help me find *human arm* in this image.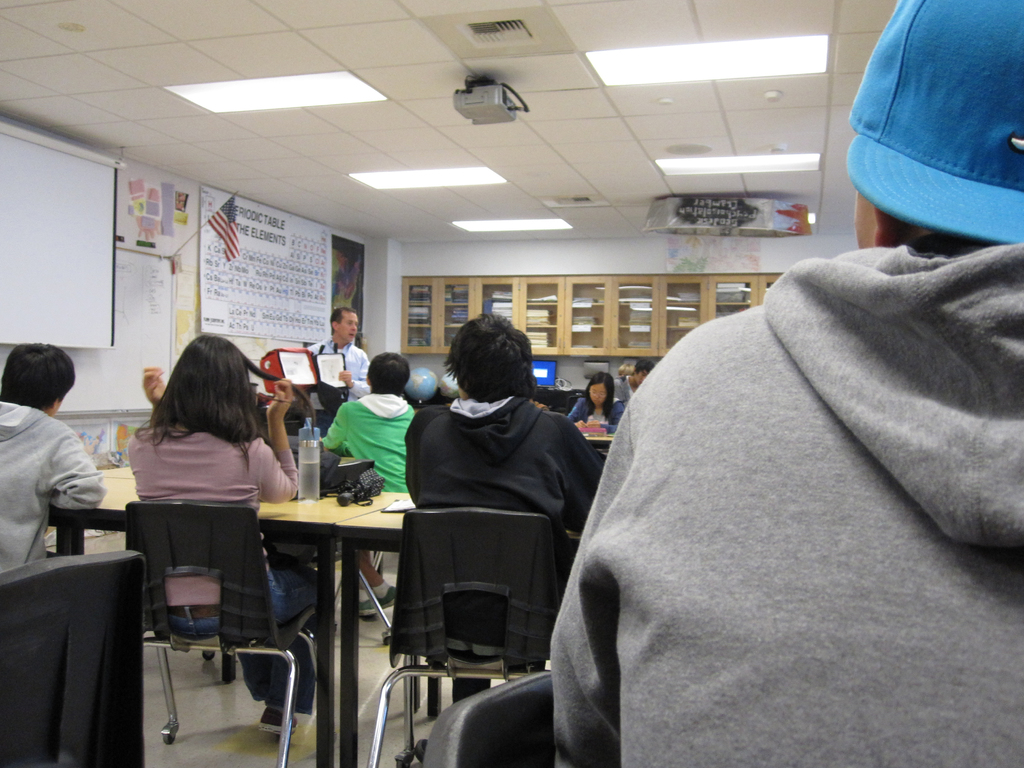
Found it: locate(138, 362, 169, 425).
